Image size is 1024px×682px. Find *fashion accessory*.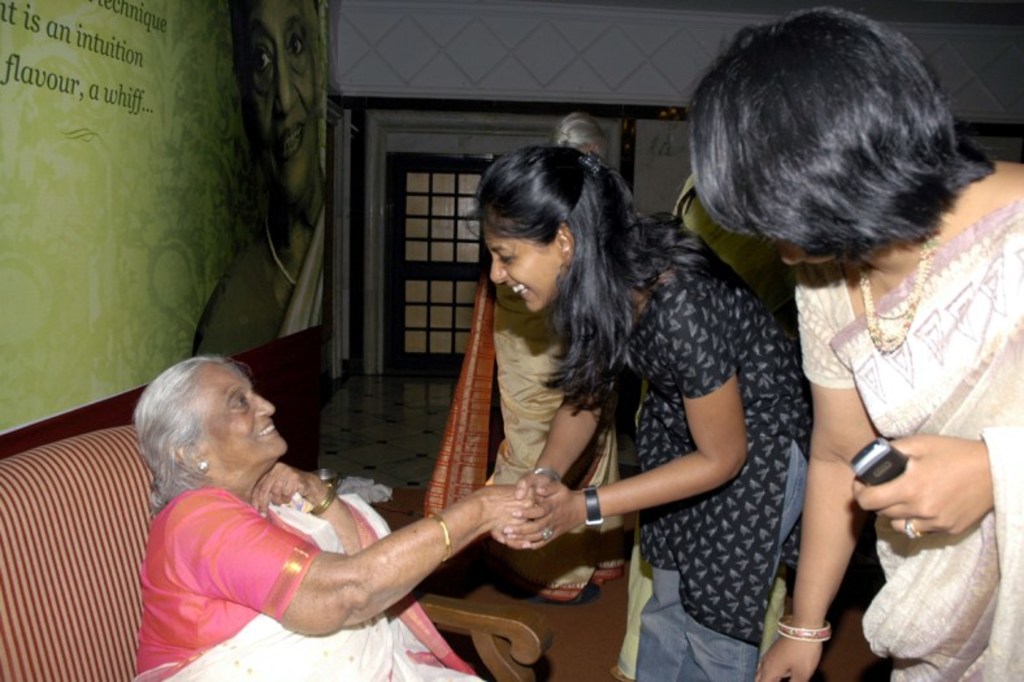
bbox(428, 509, 457, 566).
